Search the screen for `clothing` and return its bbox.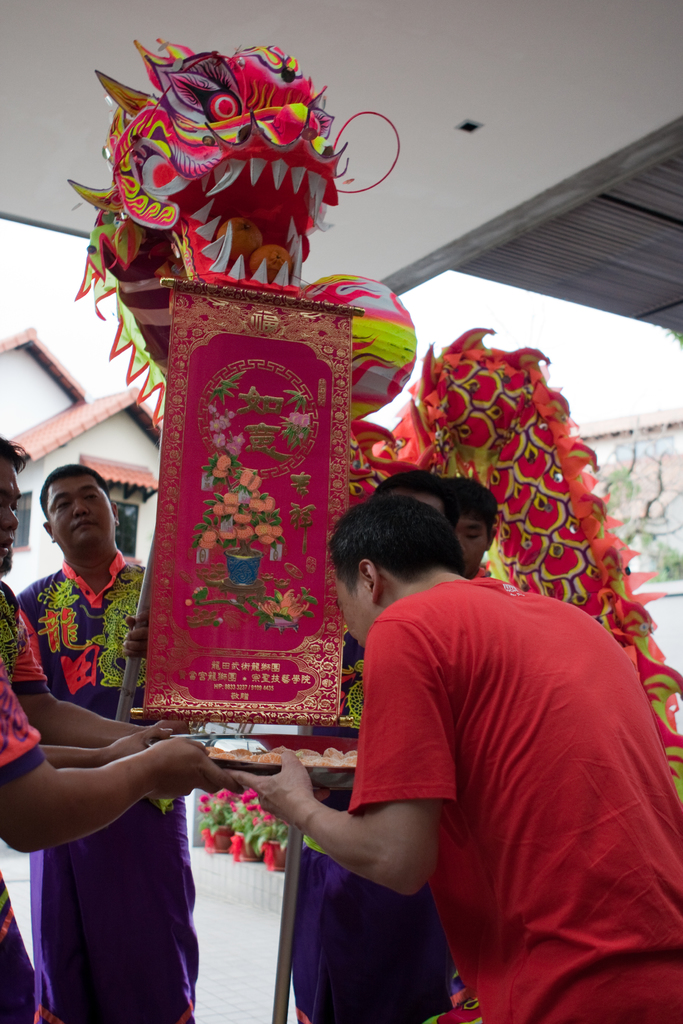
Found: x1=0, y1=578, x2=49, y2=704.
